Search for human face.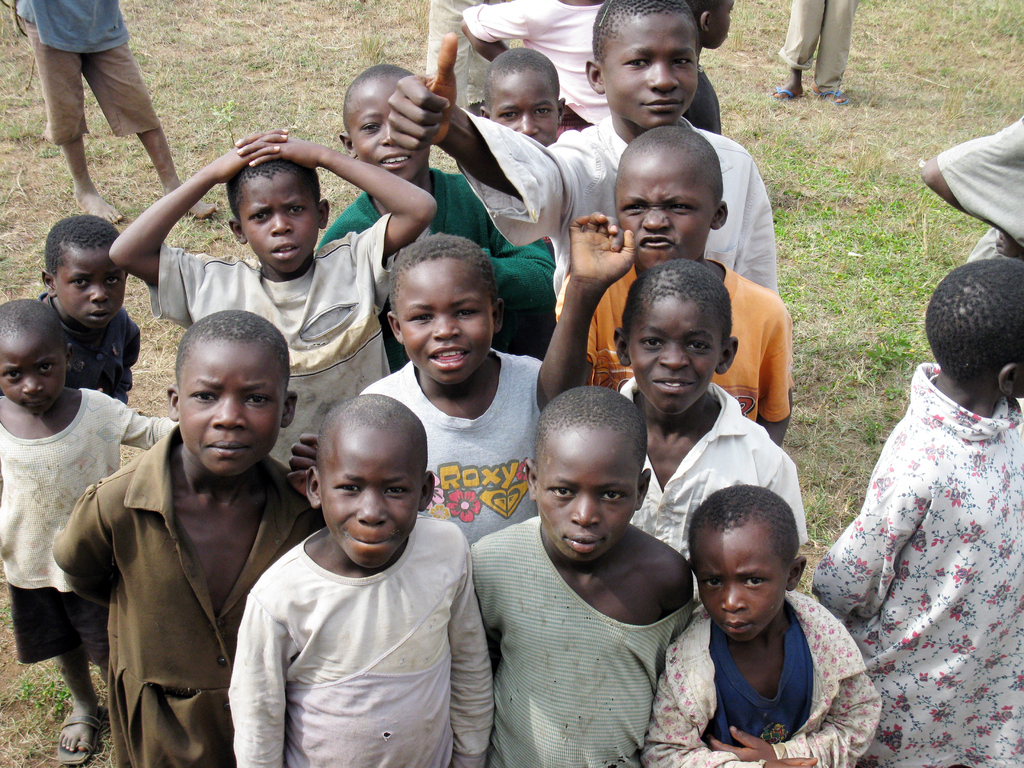
Found at [484,69,556,134].
